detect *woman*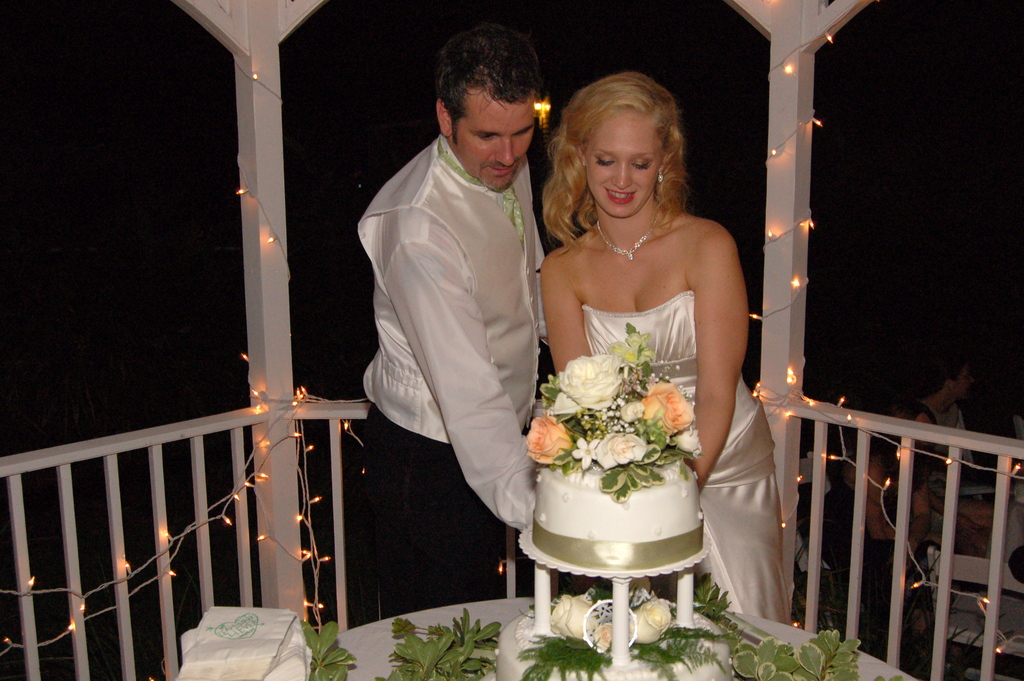
(x1=511, y1=48, x2=765, y2=663)
